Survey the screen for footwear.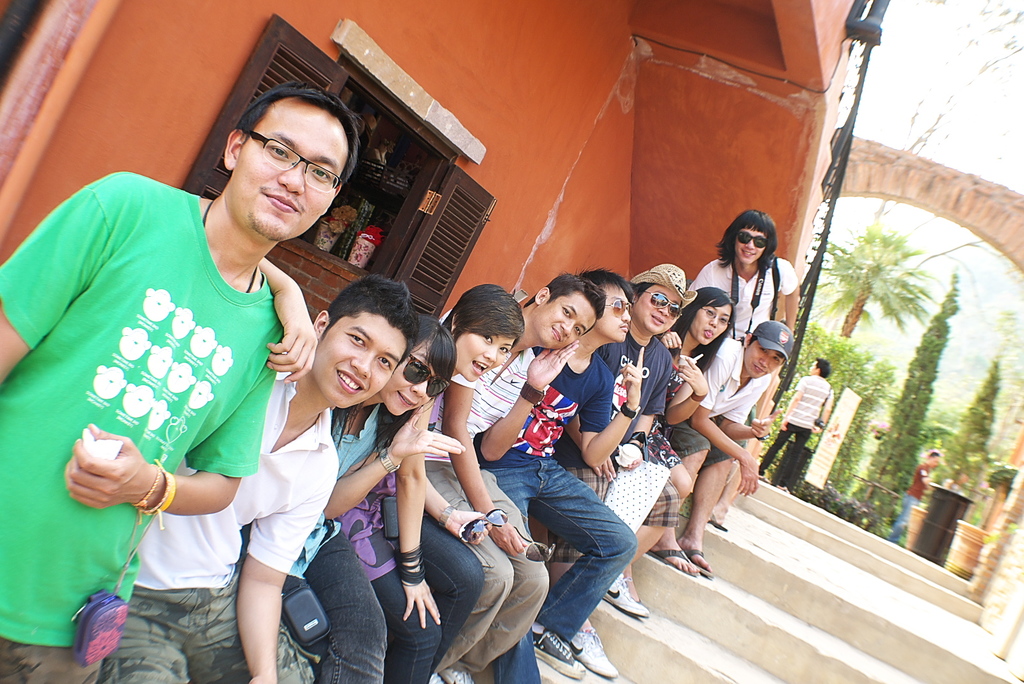
Survey found: region(571, 630, 618, 674).
